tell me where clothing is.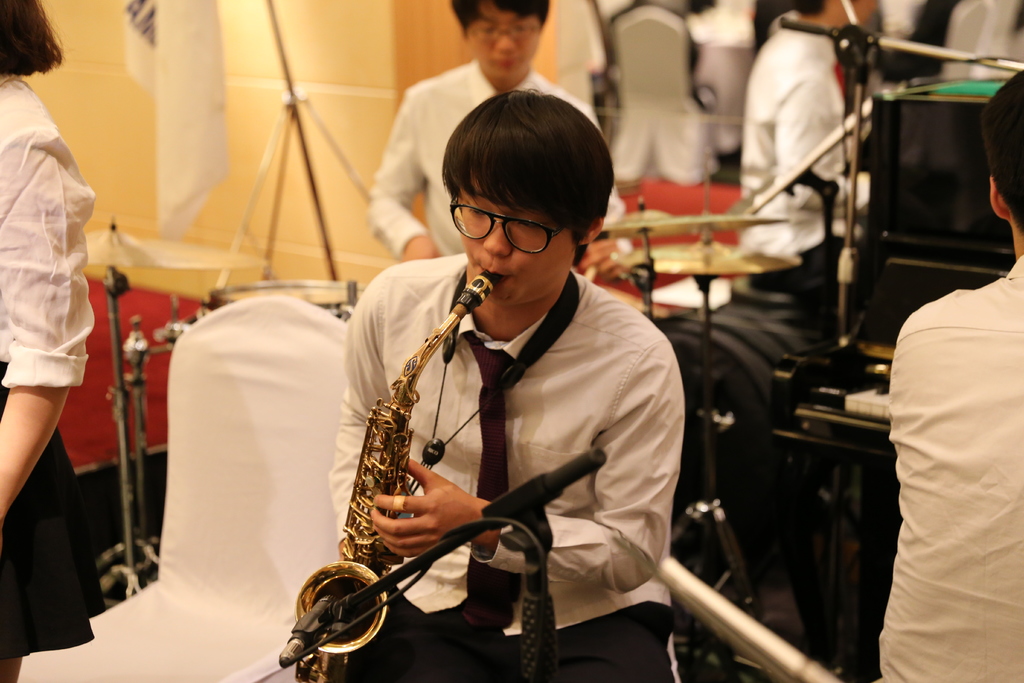
clothing is at bbox=(745, 8, 858, 657).
